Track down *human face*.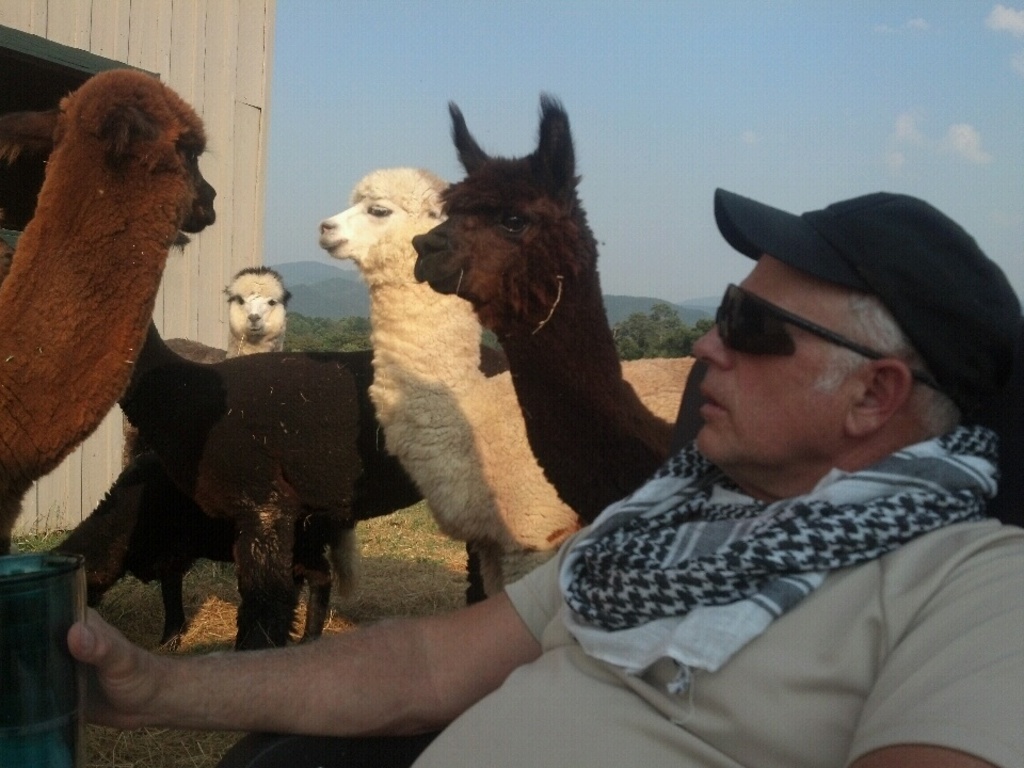
Tracked to [left=690, top=253, right=867, bottom=470].
